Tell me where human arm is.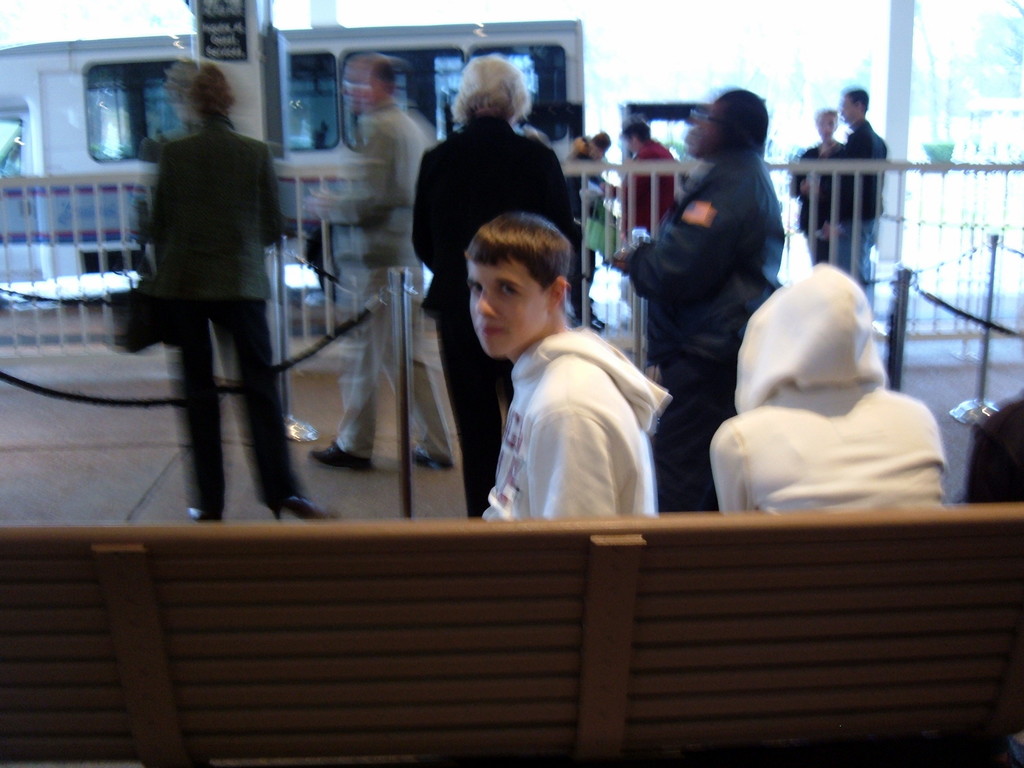
human arm is at x1=126 y1=135 x2=171 y2=246.
